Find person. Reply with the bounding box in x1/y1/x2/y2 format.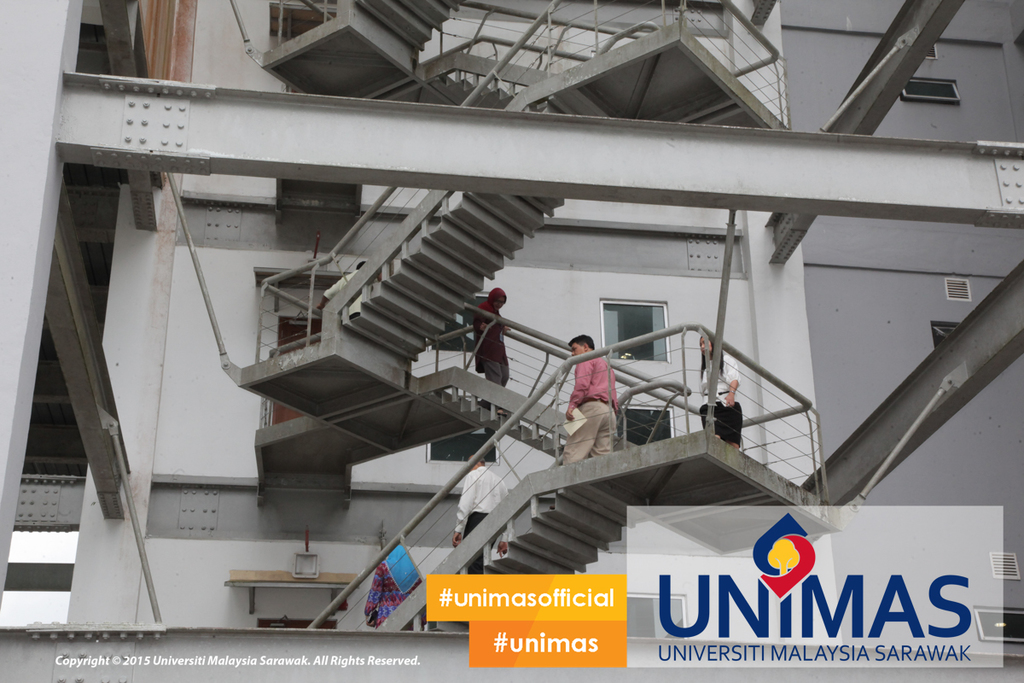
571/320/620/462.
